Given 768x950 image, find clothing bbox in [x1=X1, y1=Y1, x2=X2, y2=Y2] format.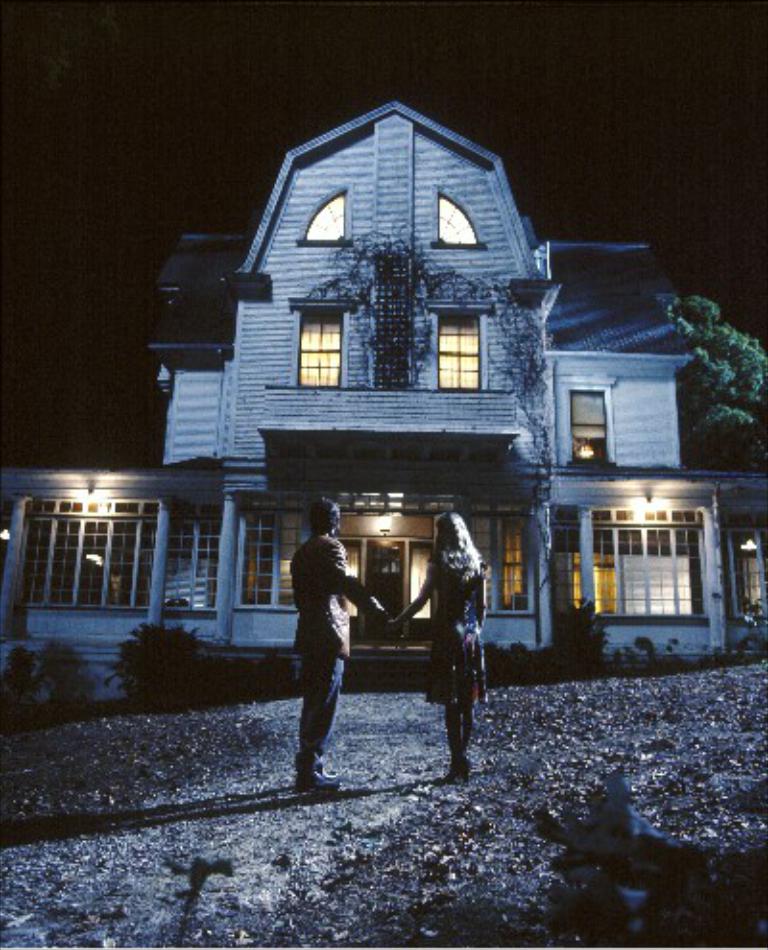
[x1=271, y1=499, x2=365, y2=773].
